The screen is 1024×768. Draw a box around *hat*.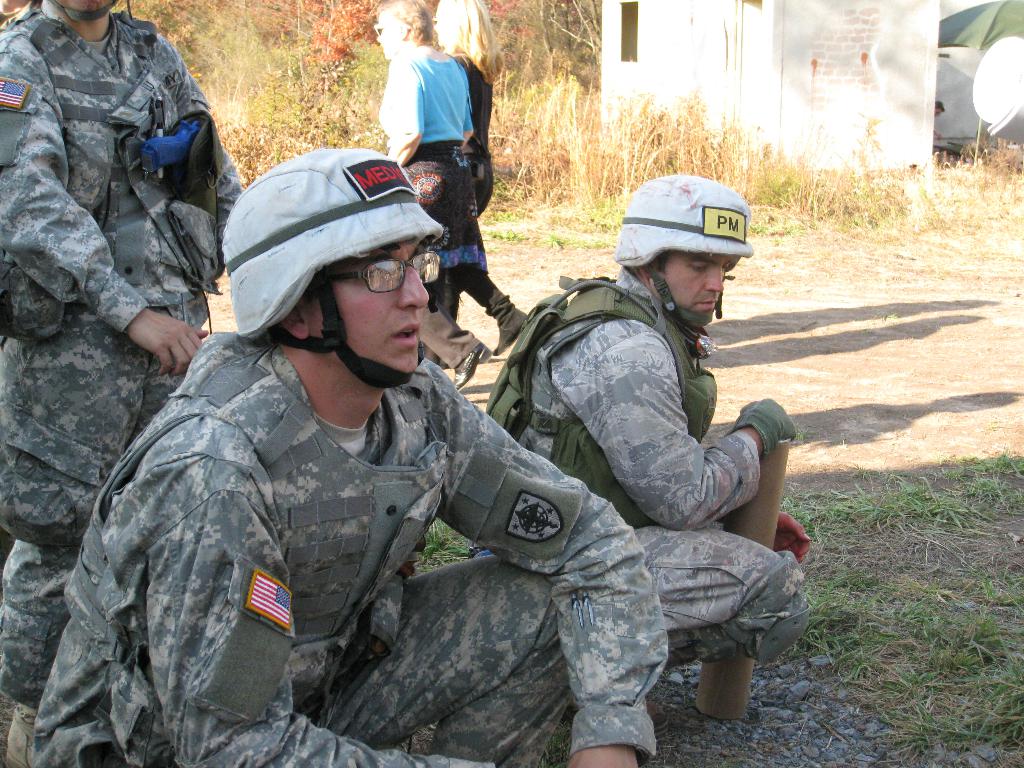
left=611, top=179, right=756, bottom=328.
